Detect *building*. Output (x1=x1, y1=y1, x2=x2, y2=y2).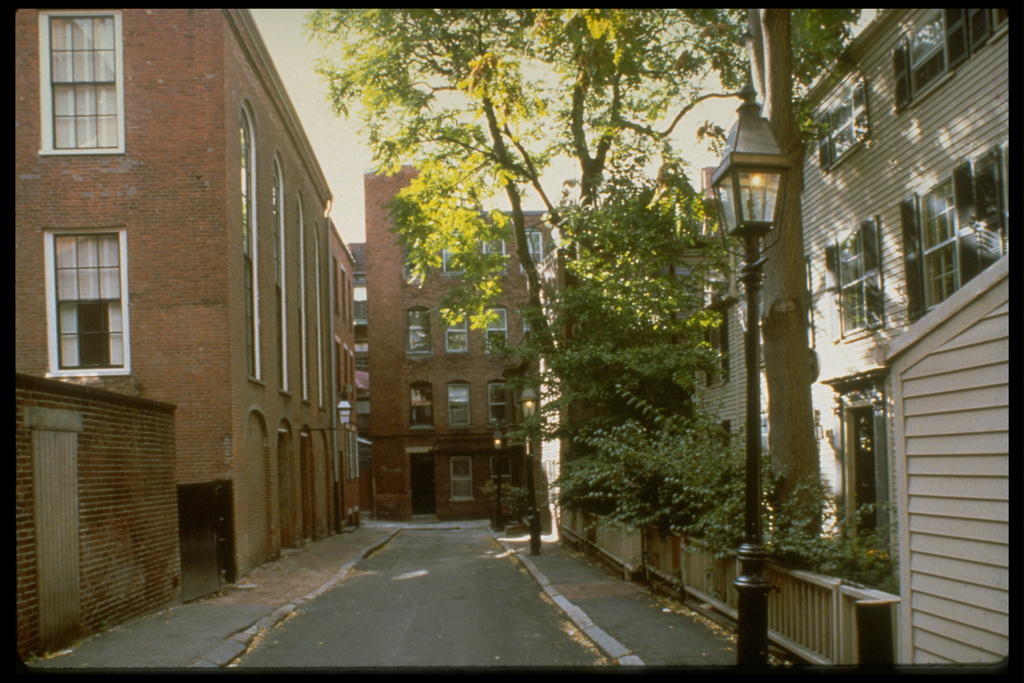
(x1=16, y1=3, x2=332, y2=580).
